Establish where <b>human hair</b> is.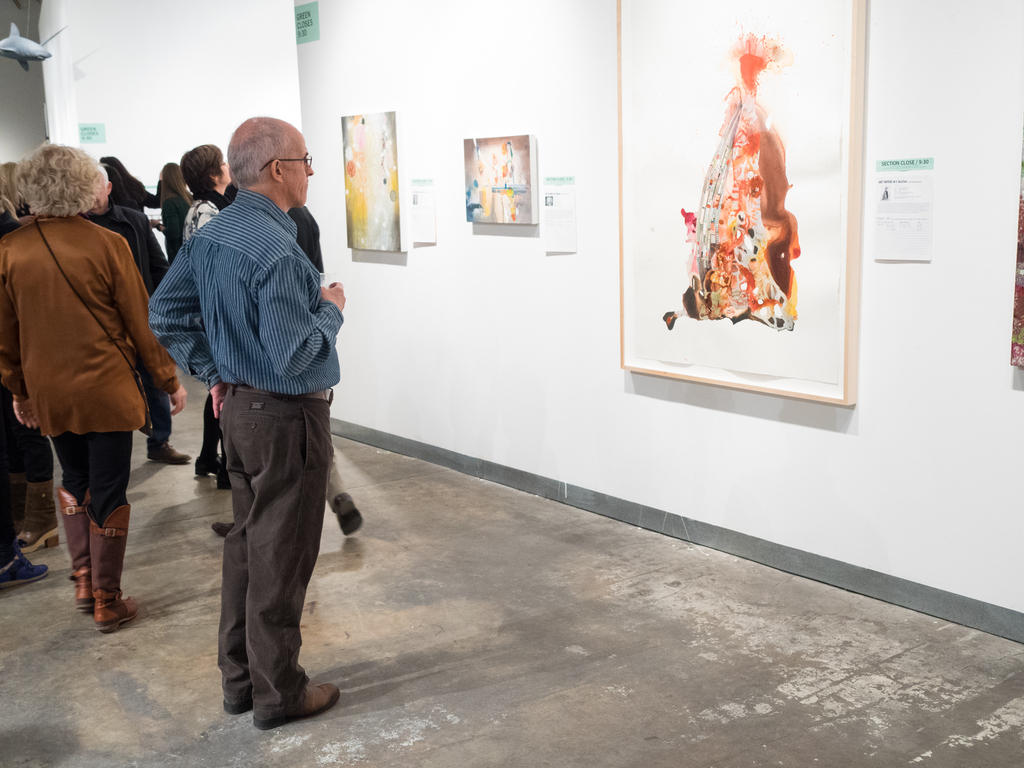
Established at [left=0, top=159, right=19, bottom=213].
